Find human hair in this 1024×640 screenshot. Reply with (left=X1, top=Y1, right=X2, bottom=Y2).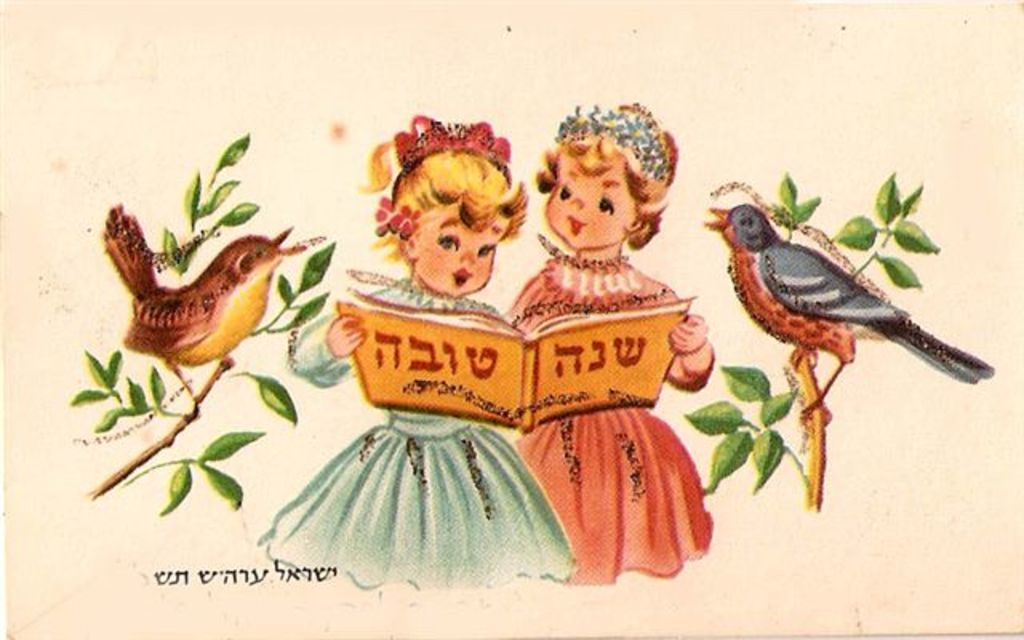
(left=352, top=112, right=530, bottom=267).
